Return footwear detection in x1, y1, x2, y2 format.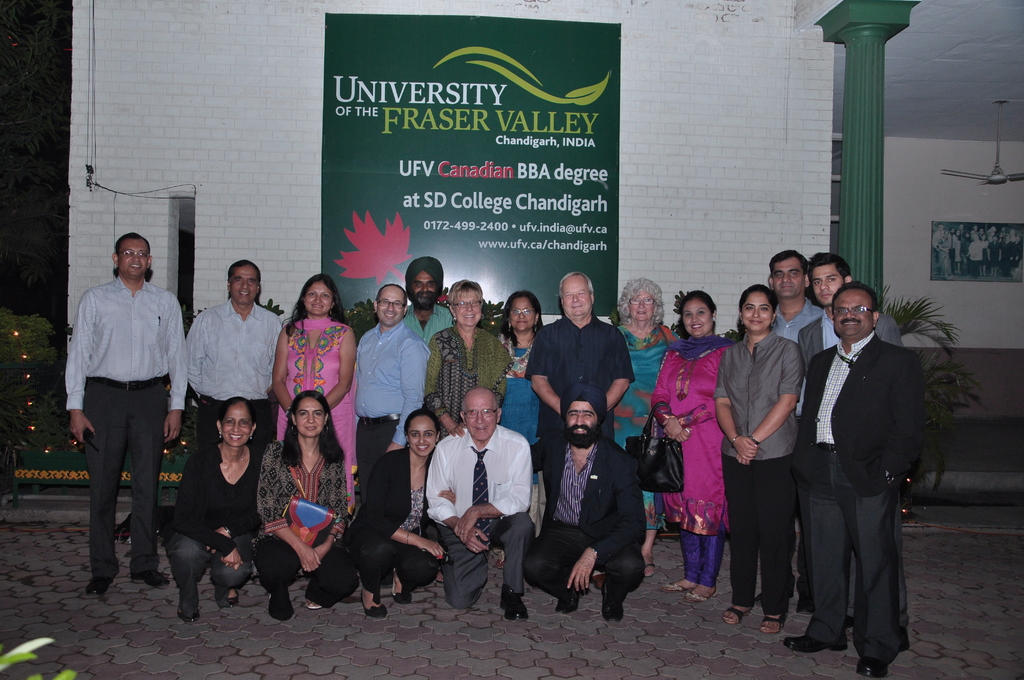
268, 584, 296, 624.
